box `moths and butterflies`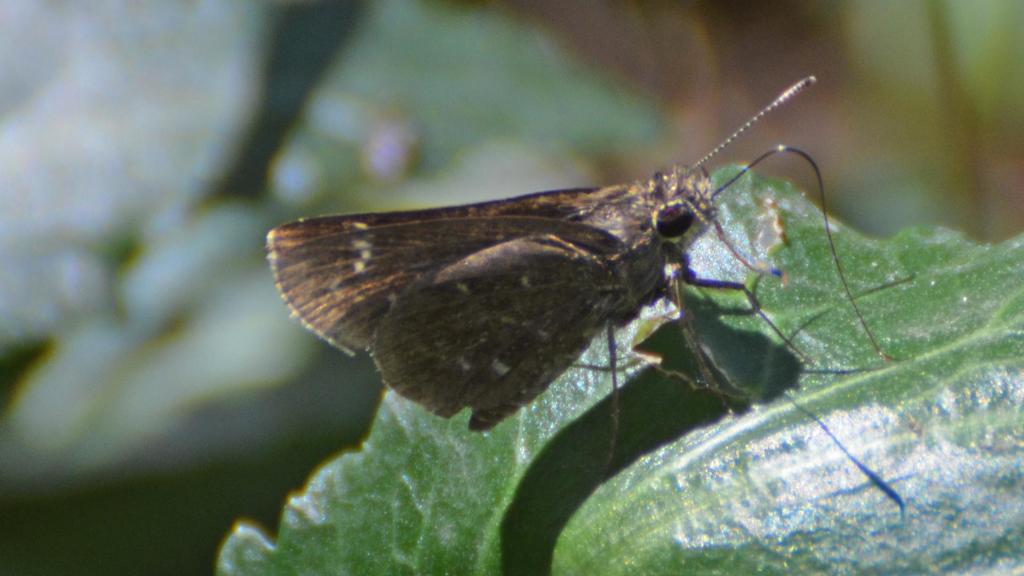
x1=261, y1=73, x2=903, y2=492
